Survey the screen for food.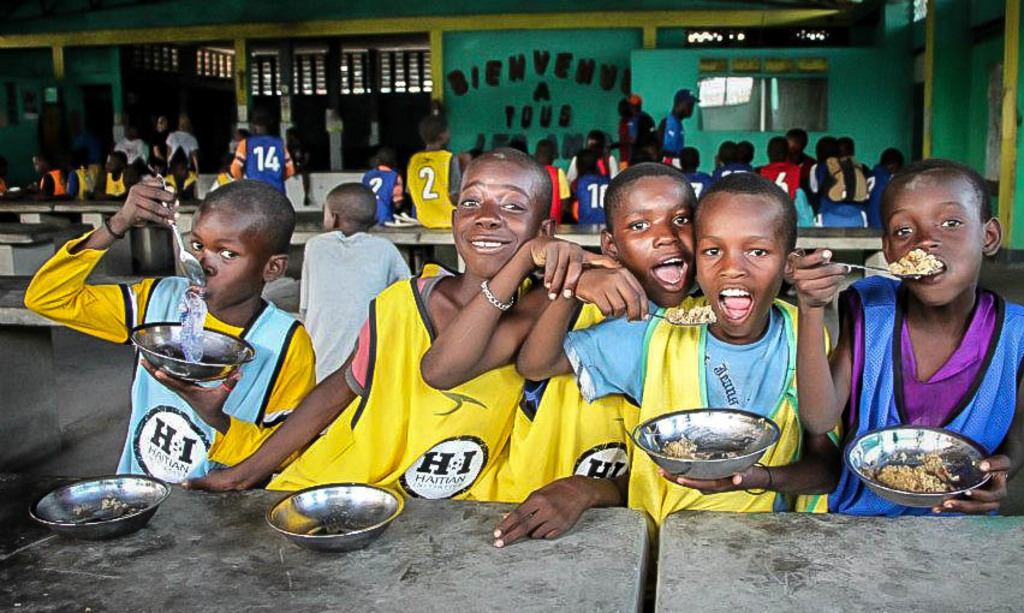
Survey found: <region>656, 432, 696, 462</region>.
